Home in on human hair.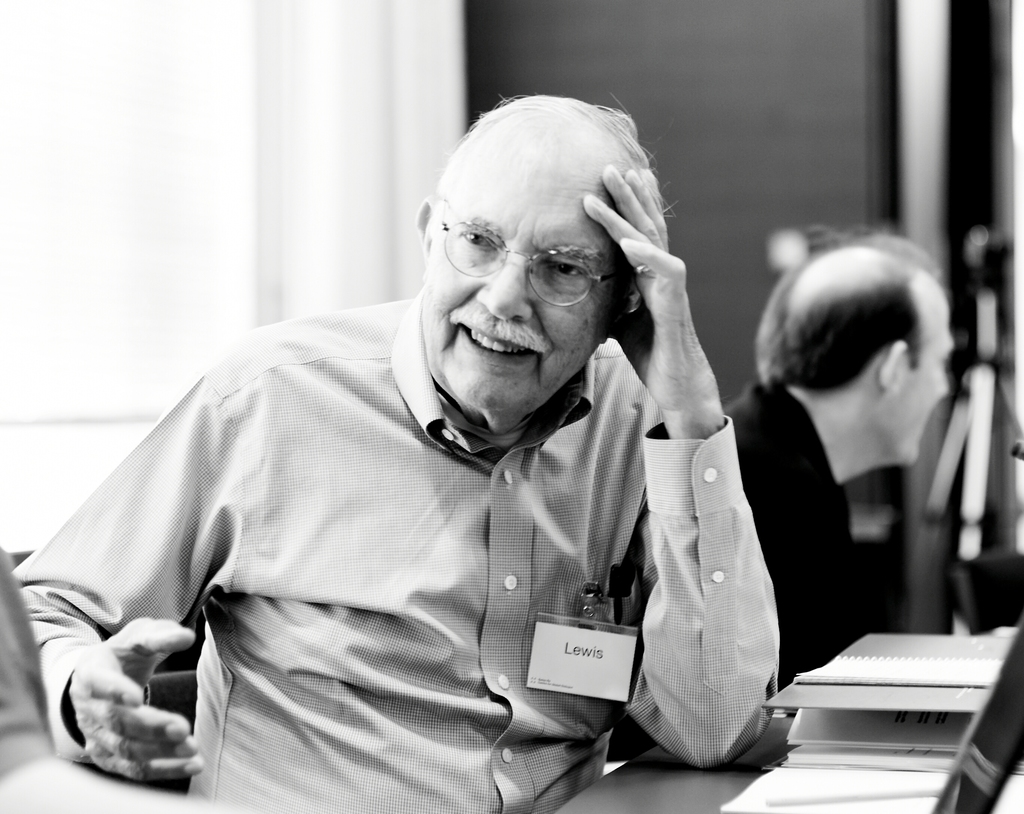
Homed in at 750/225/946/390.
